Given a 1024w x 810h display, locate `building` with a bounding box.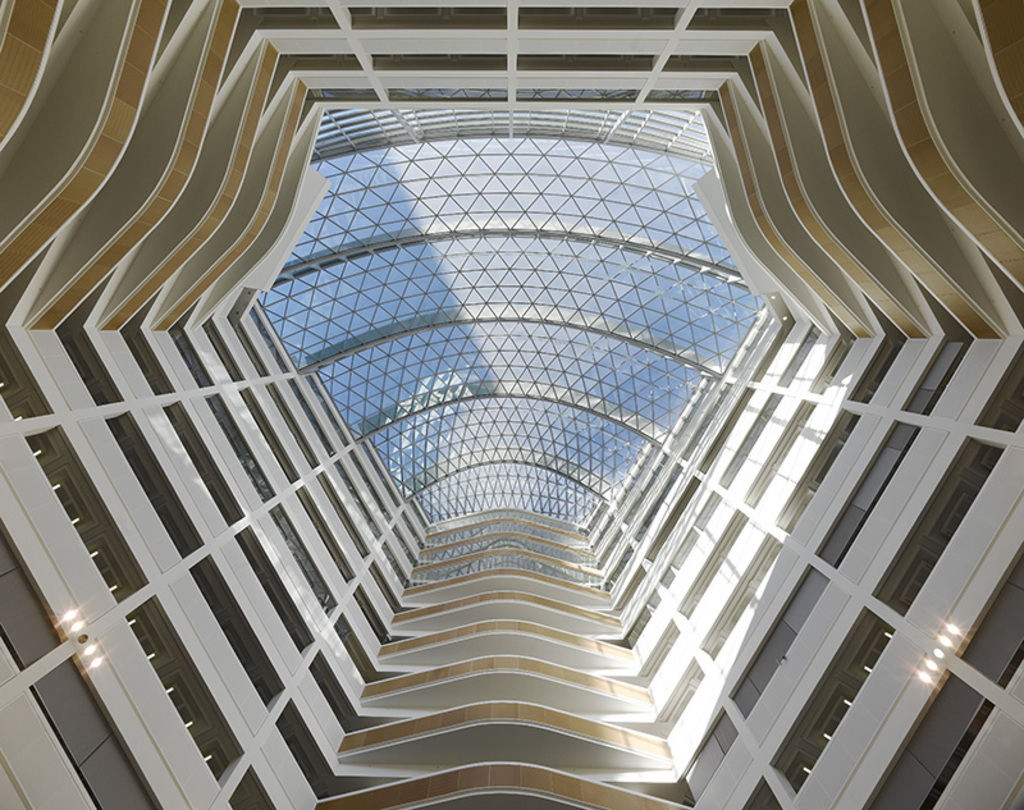
Located: pyautogui.locateOnScreen(0, 0, 1015, 809).
